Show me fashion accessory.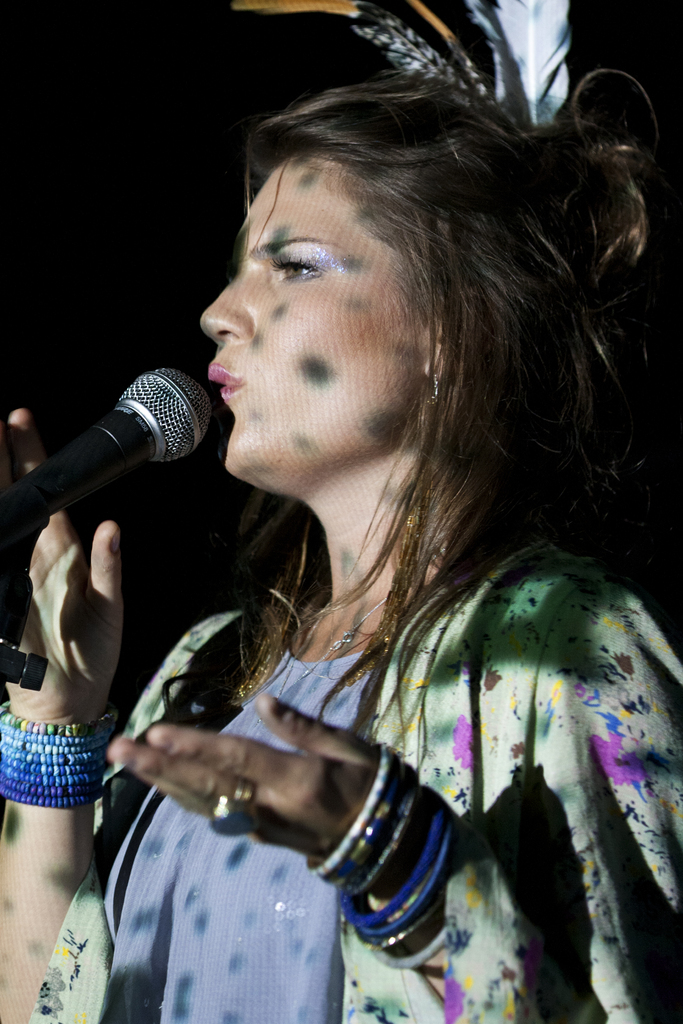
fashion accessory is here: x1=0 y1=703 x2=124 y2=808.
